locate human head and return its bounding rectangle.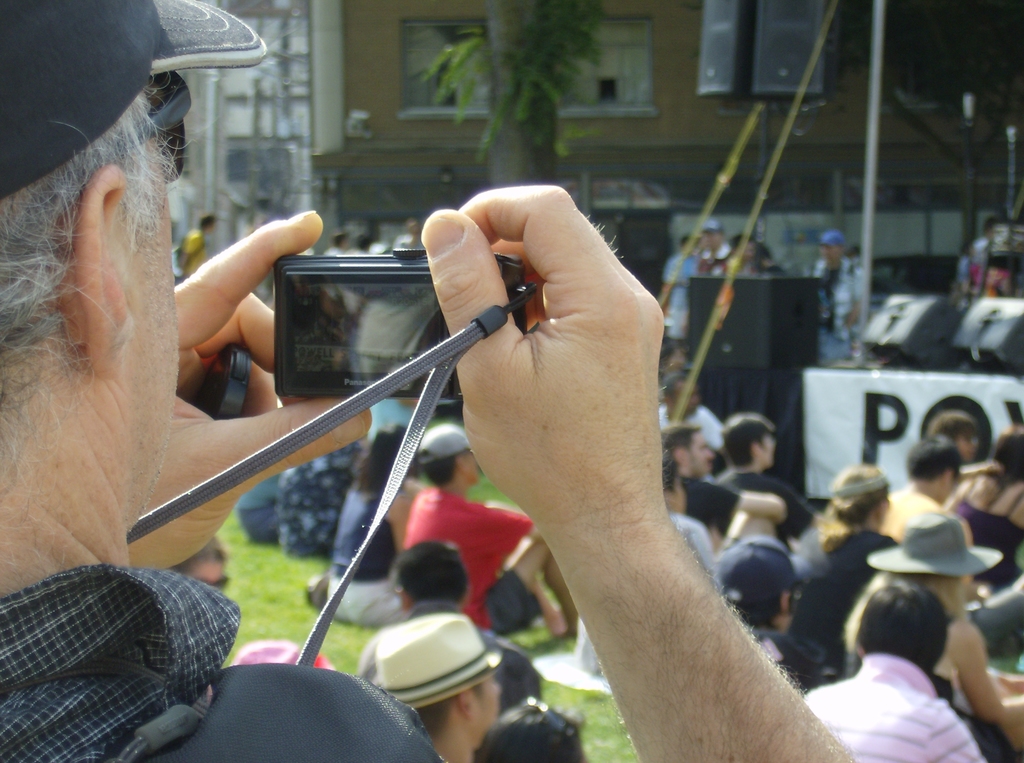
(left=906, top=437, right=963, bottom=502).
